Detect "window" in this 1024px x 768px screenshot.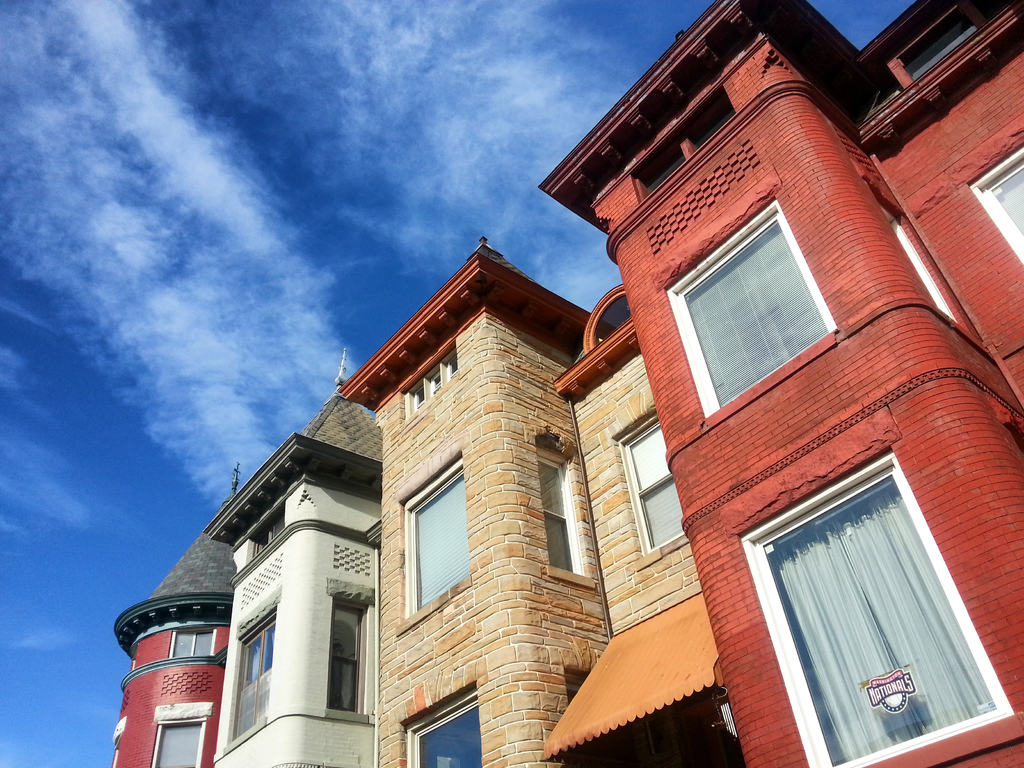
Detection: <box>968,119,1023,294</box>.
